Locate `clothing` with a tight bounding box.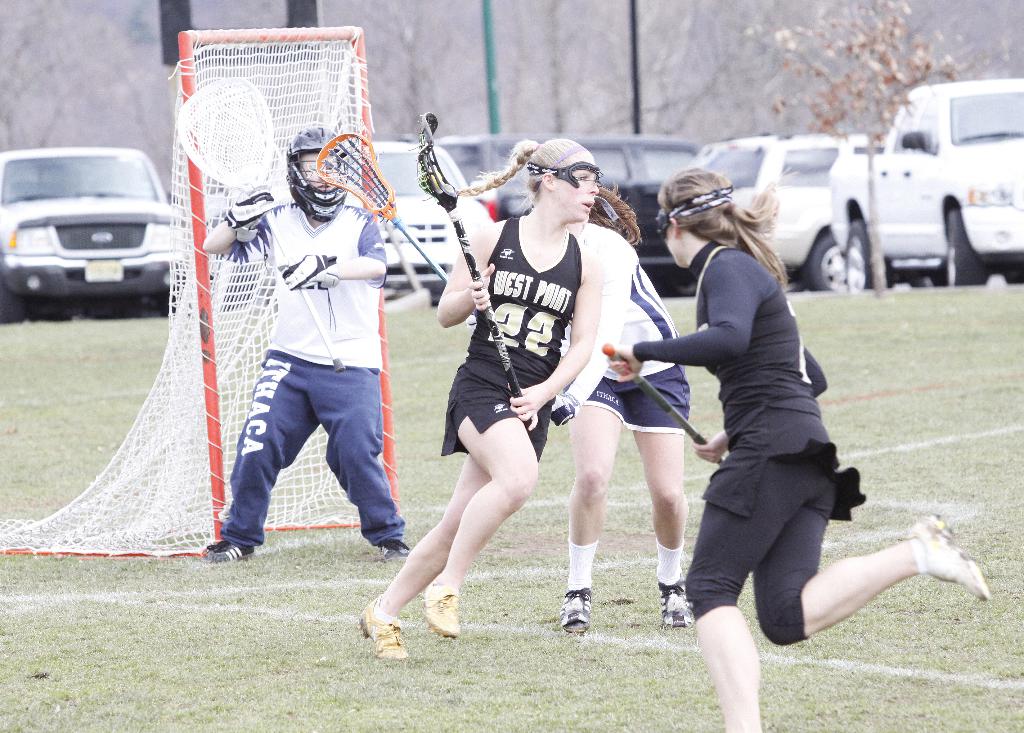
594, 230, 884, 654.
